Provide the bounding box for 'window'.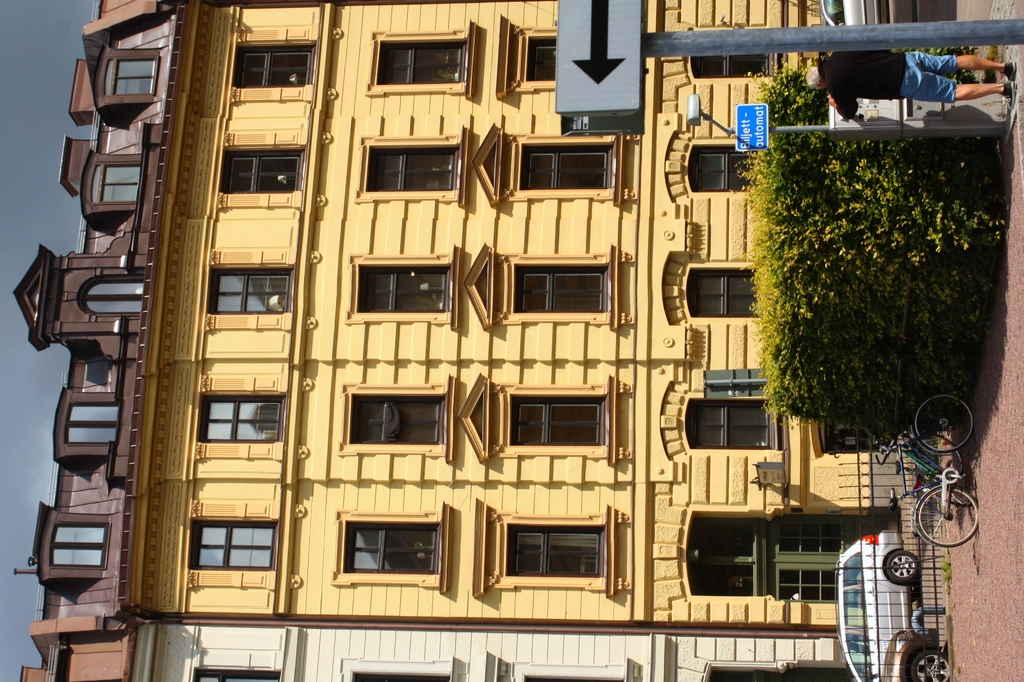
[left=504, top=521, right=600, bottom=576].
